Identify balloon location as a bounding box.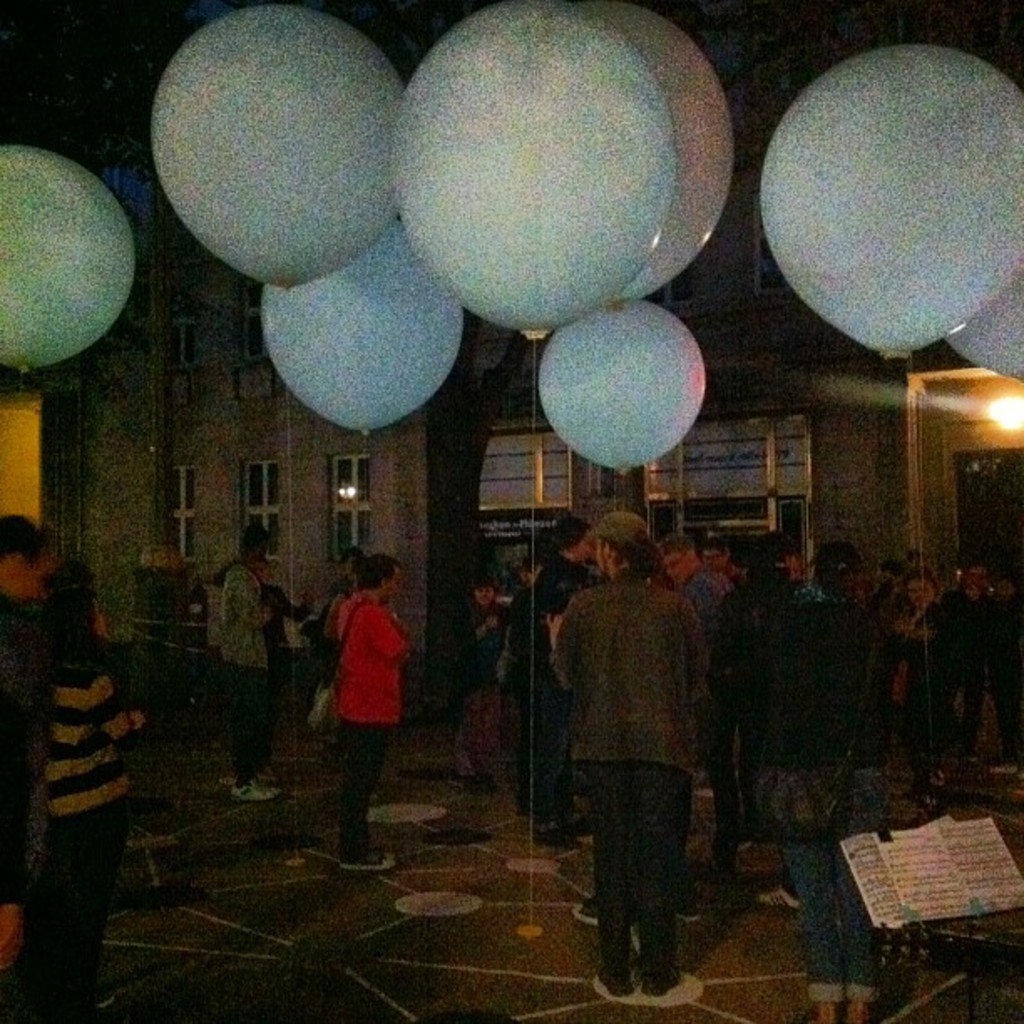
bbox=[0, 144, 134, 373].
